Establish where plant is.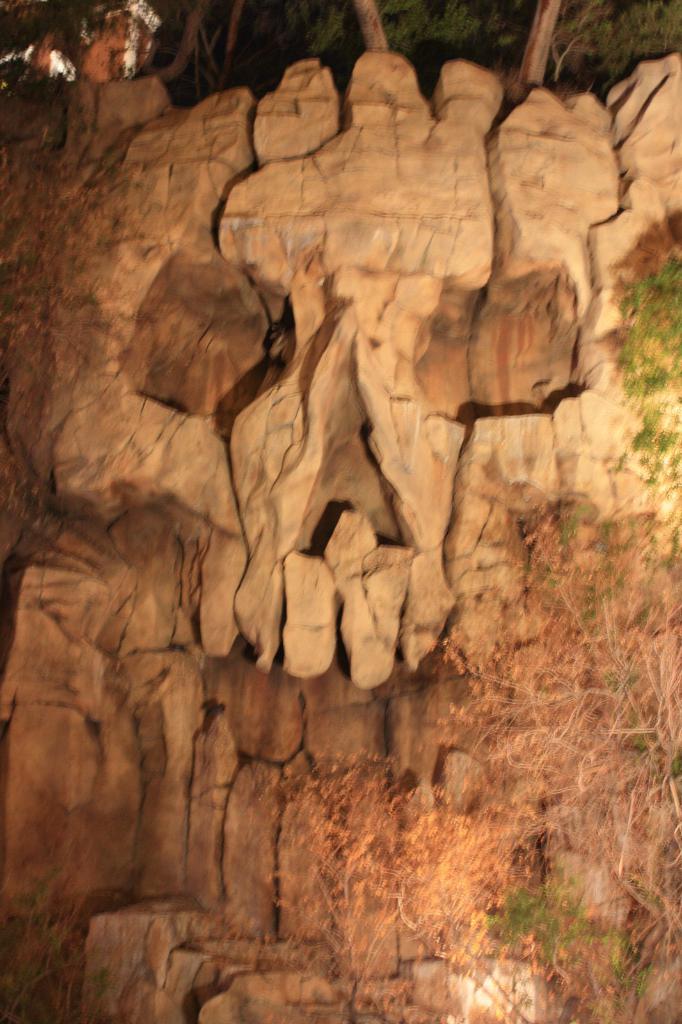
Established at bbox=(482, 870, 663, 1023).
